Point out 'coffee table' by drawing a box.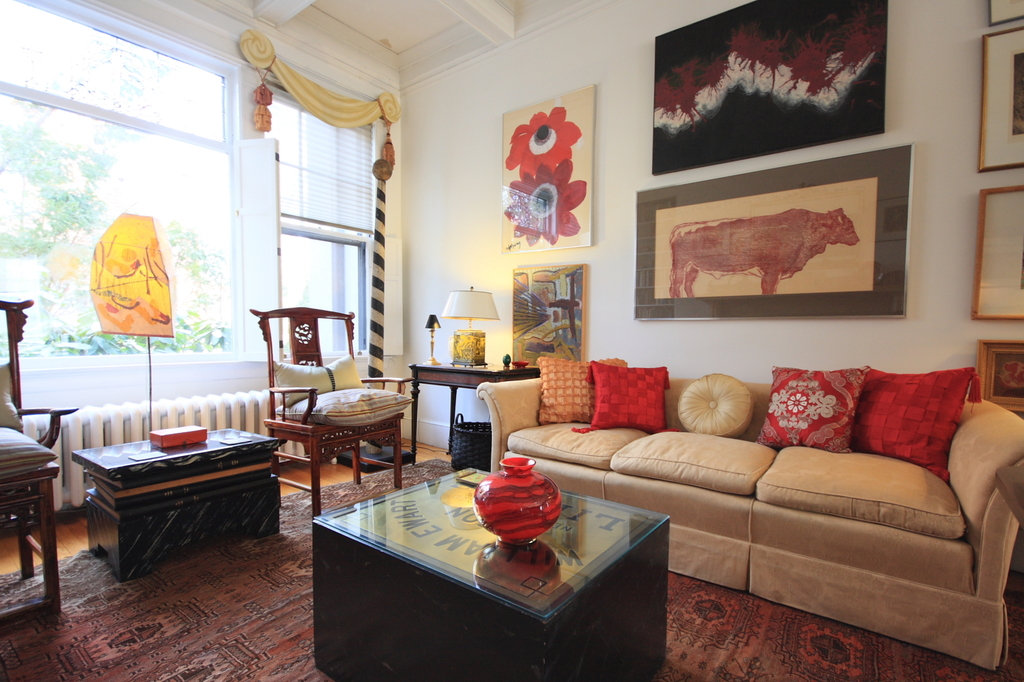
region(68, 420, 289, 587).
